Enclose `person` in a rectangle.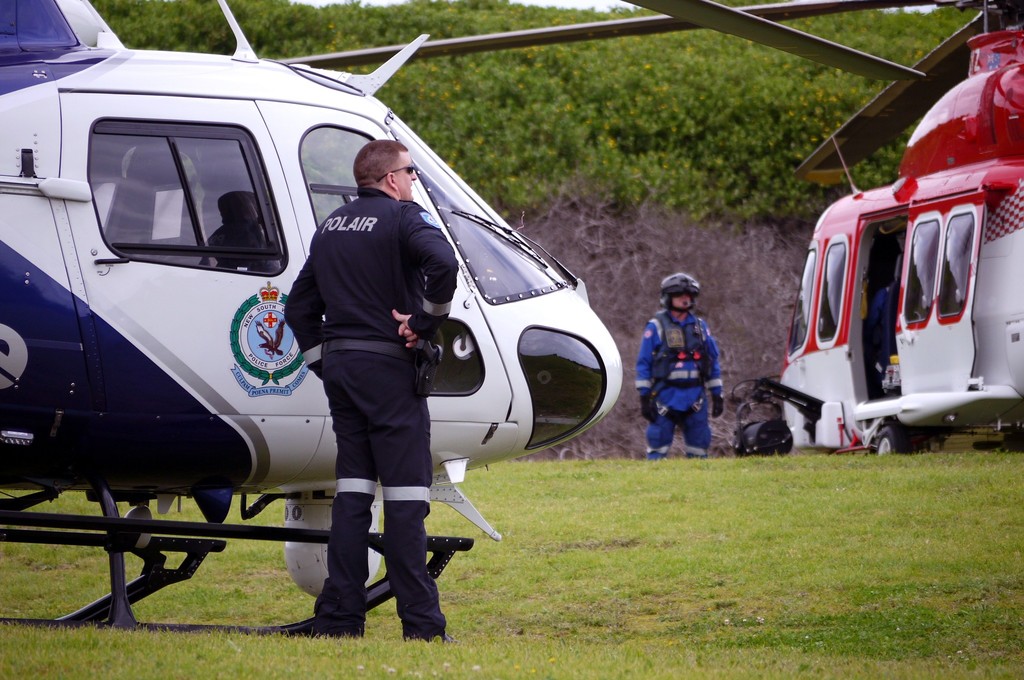
[280,134,460,644].
